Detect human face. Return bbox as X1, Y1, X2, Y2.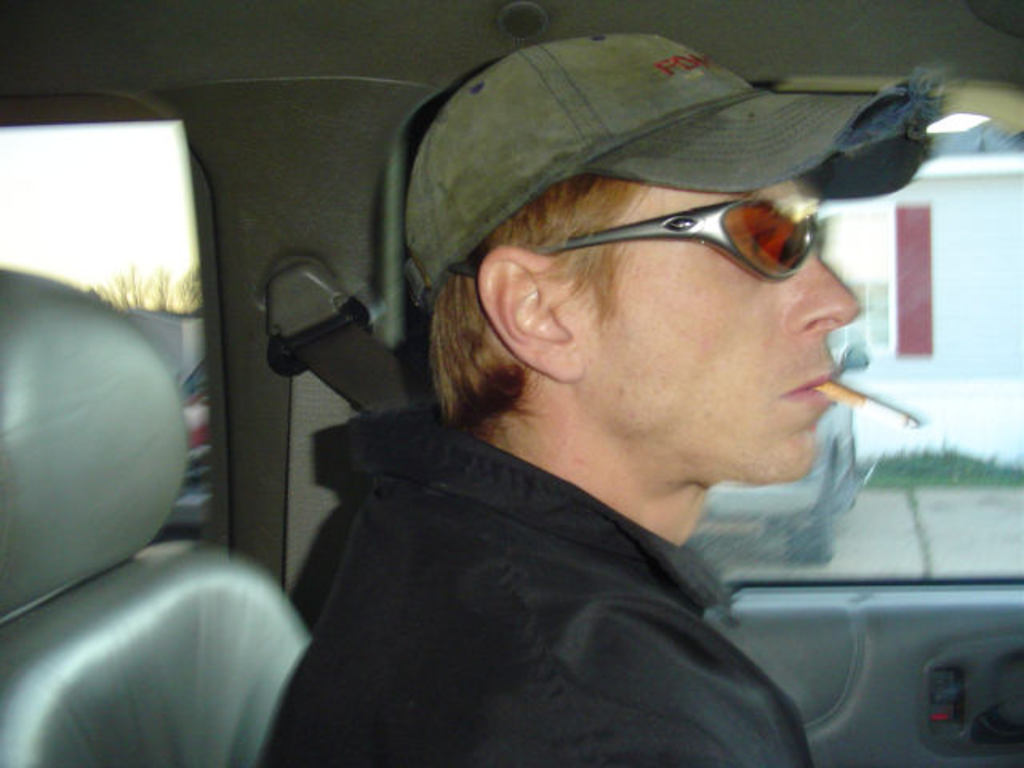
586, 170, 861, 474.
